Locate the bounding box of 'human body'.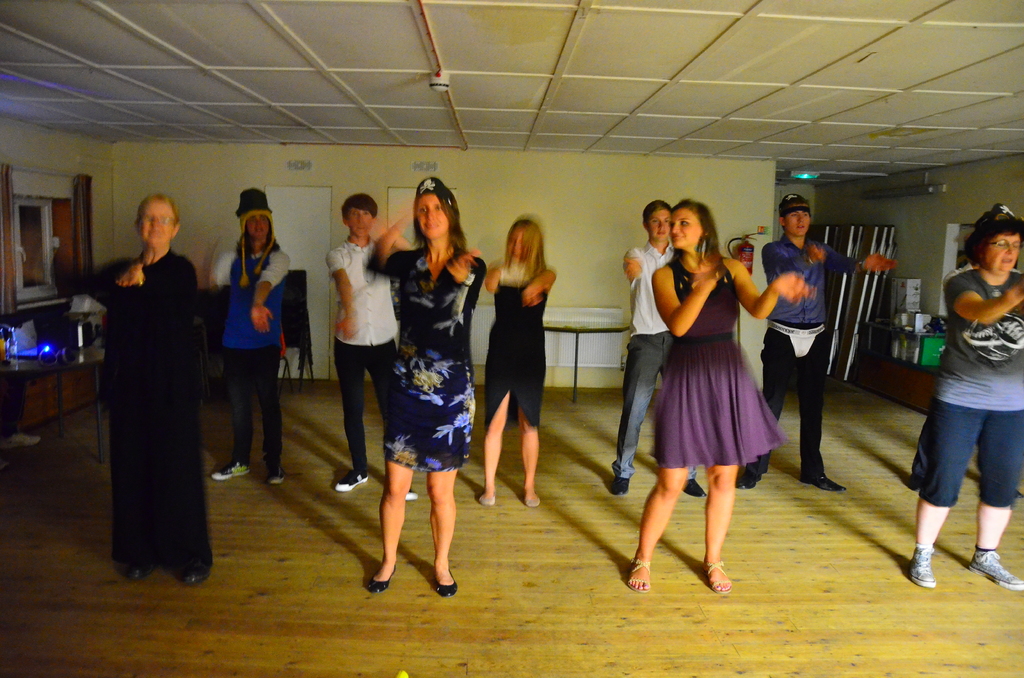
Bounding box: (left=618, top=192, right=810, bottom=596).
